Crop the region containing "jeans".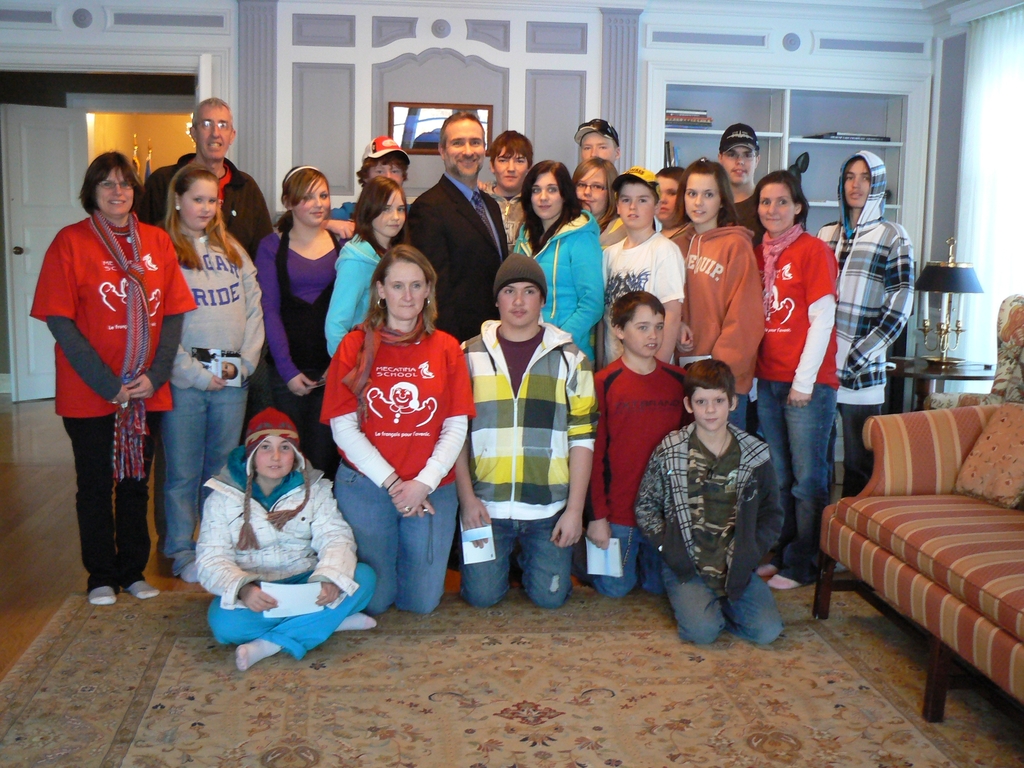
Crop region: detection(666, 568, 781, 646).
